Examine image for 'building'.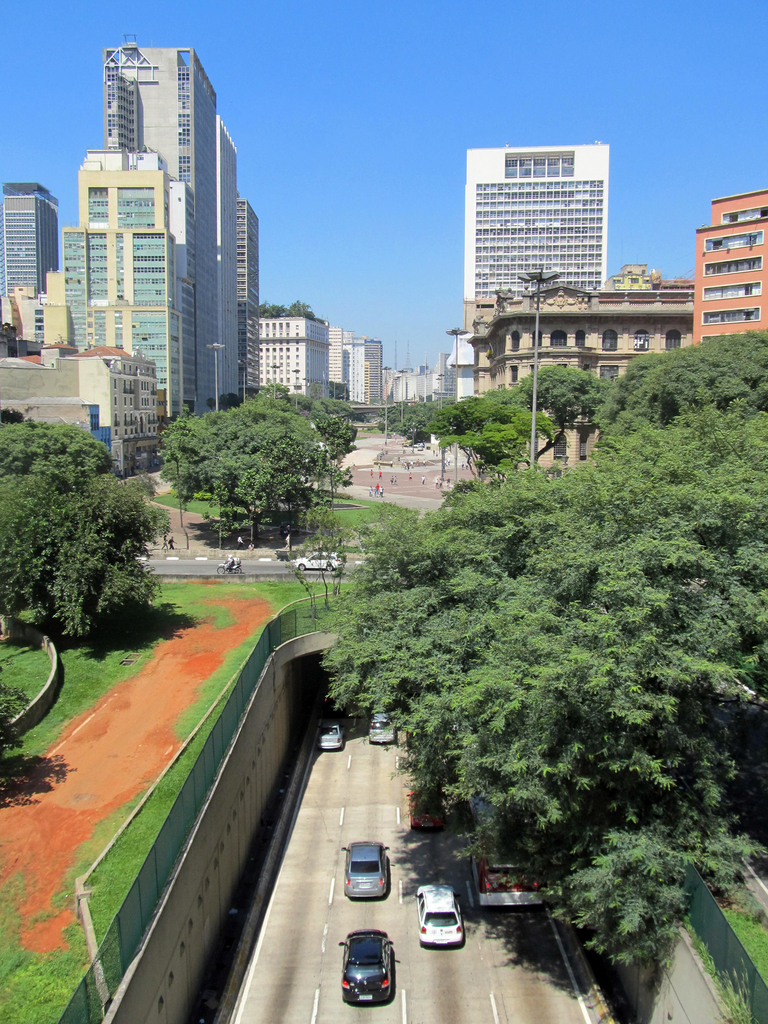
Examination result: x1=60, y1=150, x2=180, y2=421.
